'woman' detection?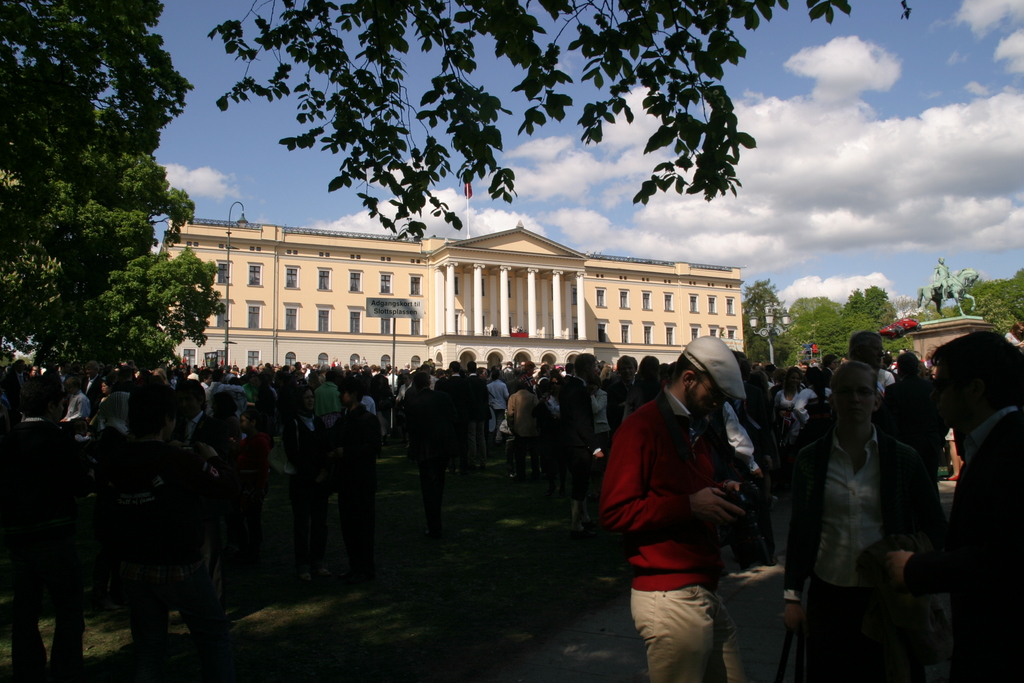
(x1=282, y1=384, x2=332, y2=583)
